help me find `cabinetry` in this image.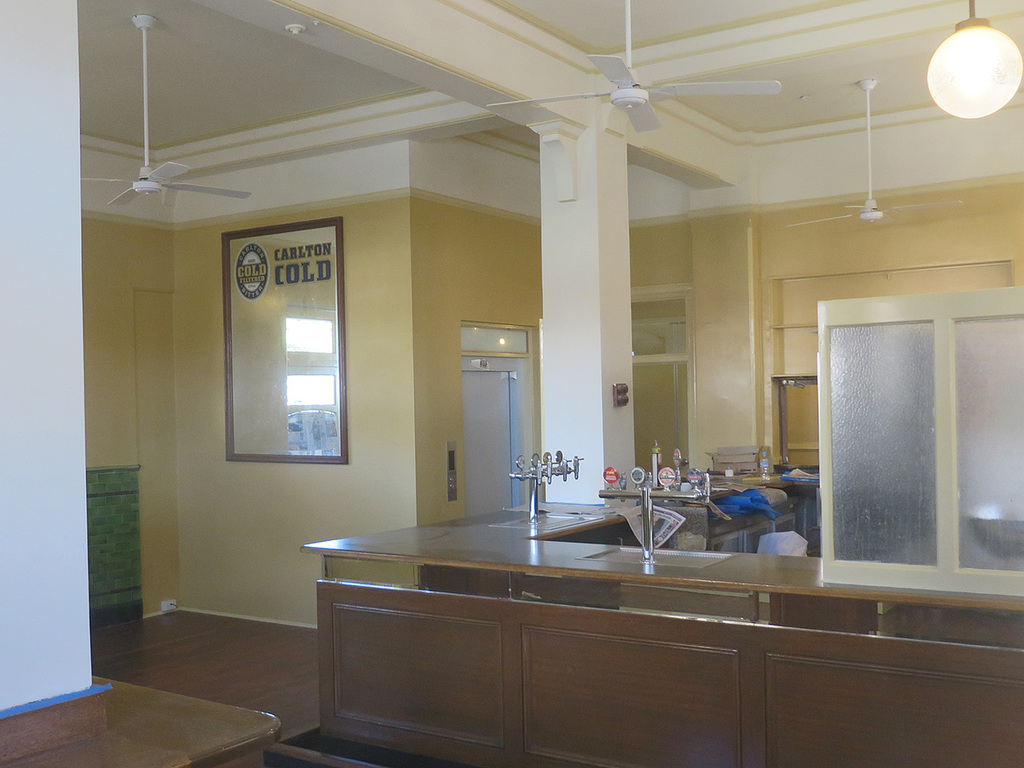
Found it: left=329, top=608, right=503, bottom=752.
